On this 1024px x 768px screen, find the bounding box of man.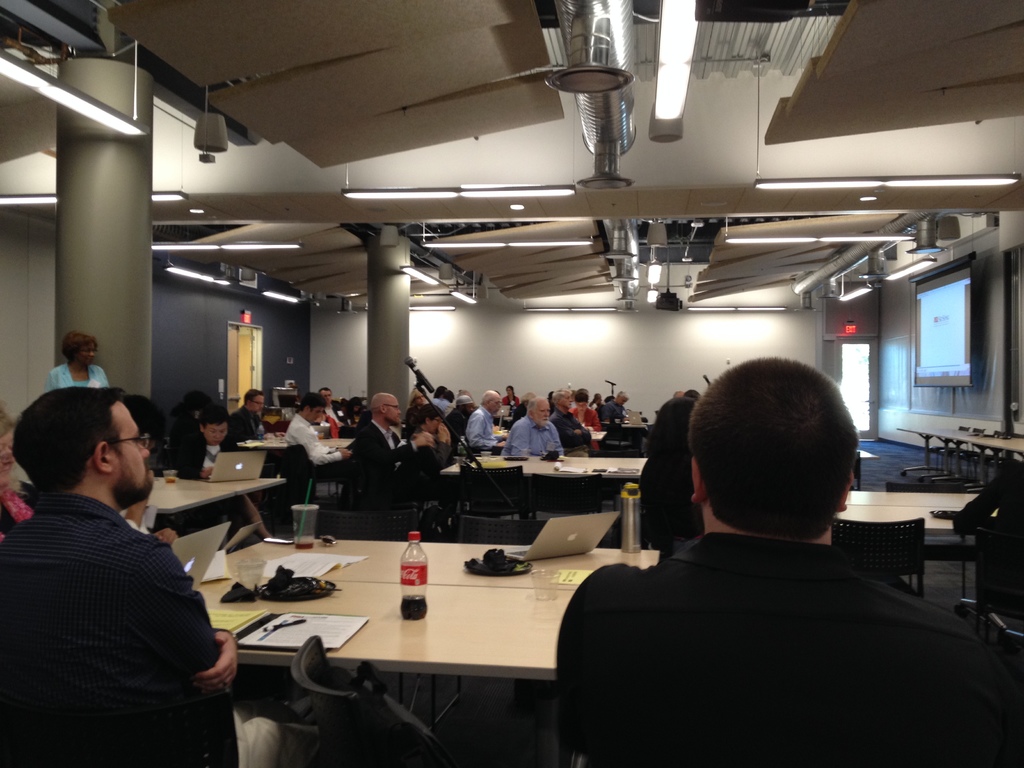
Bounding box: detection(282, 392, 353, 466).
